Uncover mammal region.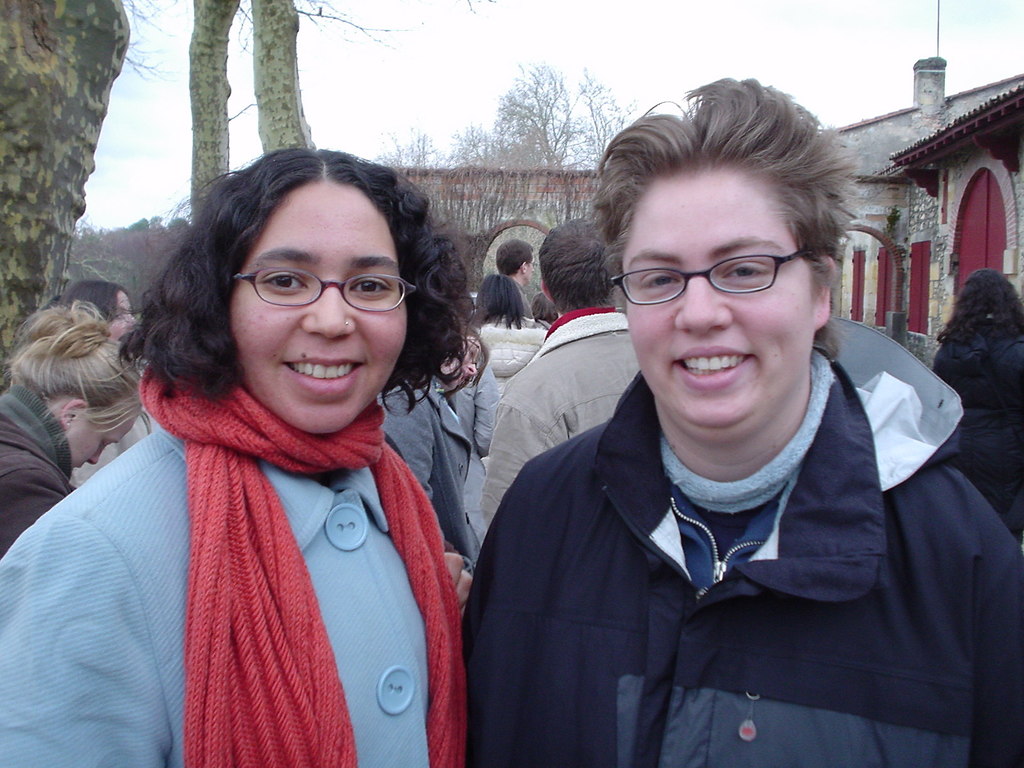
Uncovered: rect(470, 273, 550, 397).
